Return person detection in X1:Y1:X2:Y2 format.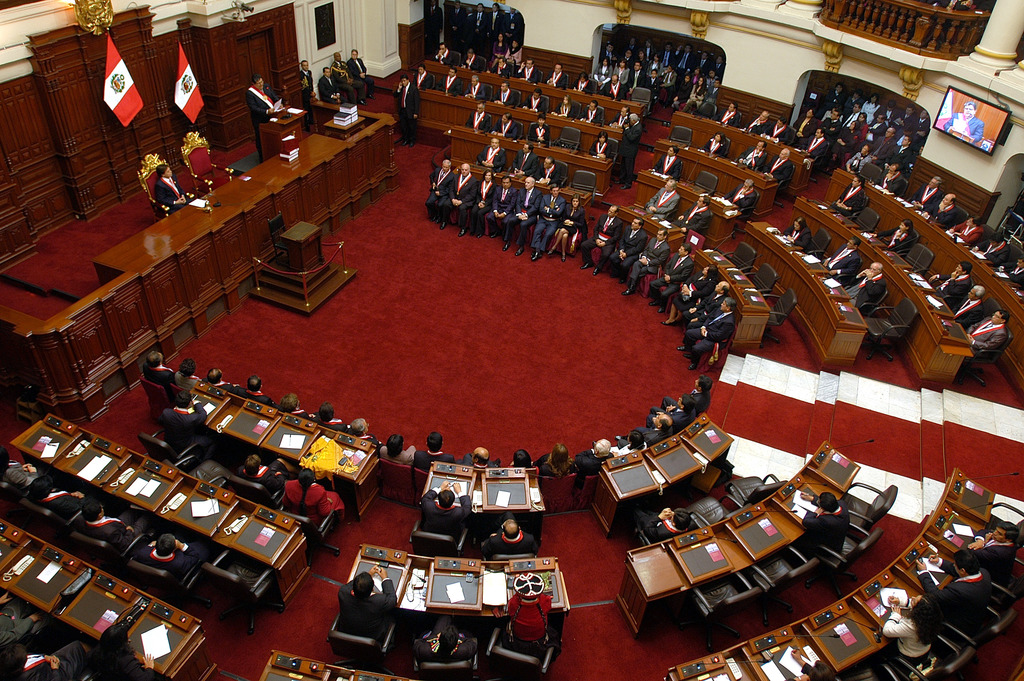
1:452:50:486.
